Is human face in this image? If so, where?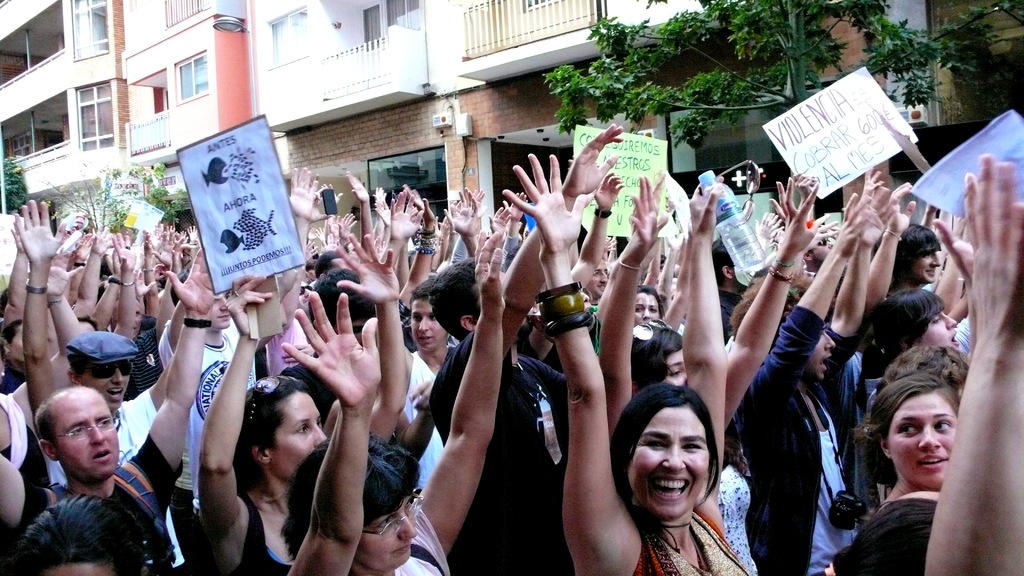
Yes, at left=47, top=562, right=120, bottom=575.
